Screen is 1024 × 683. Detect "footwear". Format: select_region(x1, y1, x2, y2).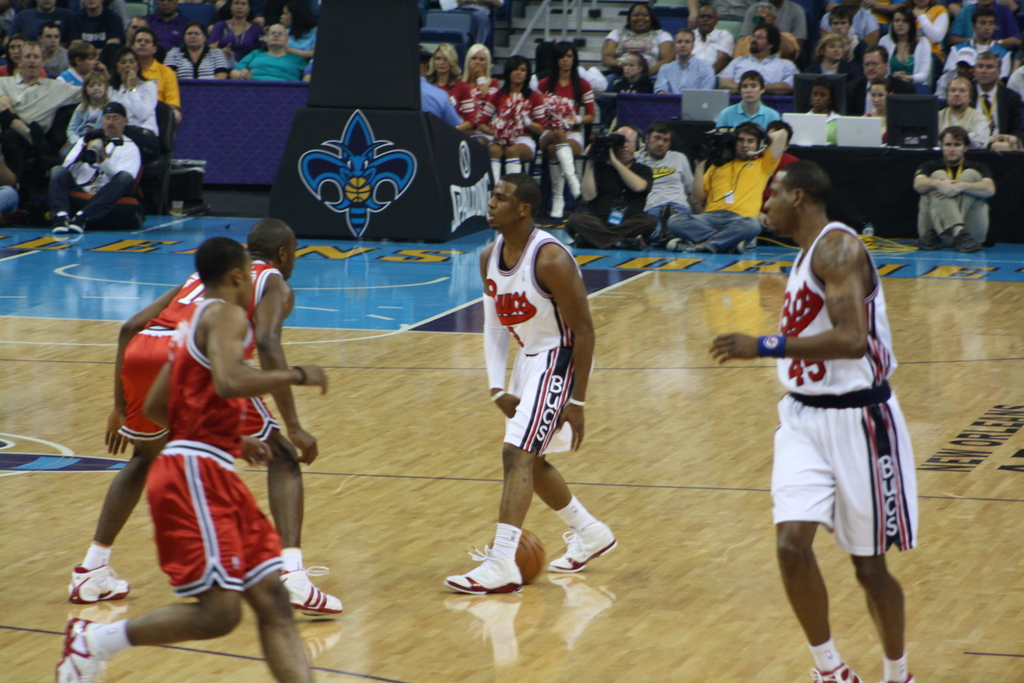
select_region(440, 543, 530, 597).
